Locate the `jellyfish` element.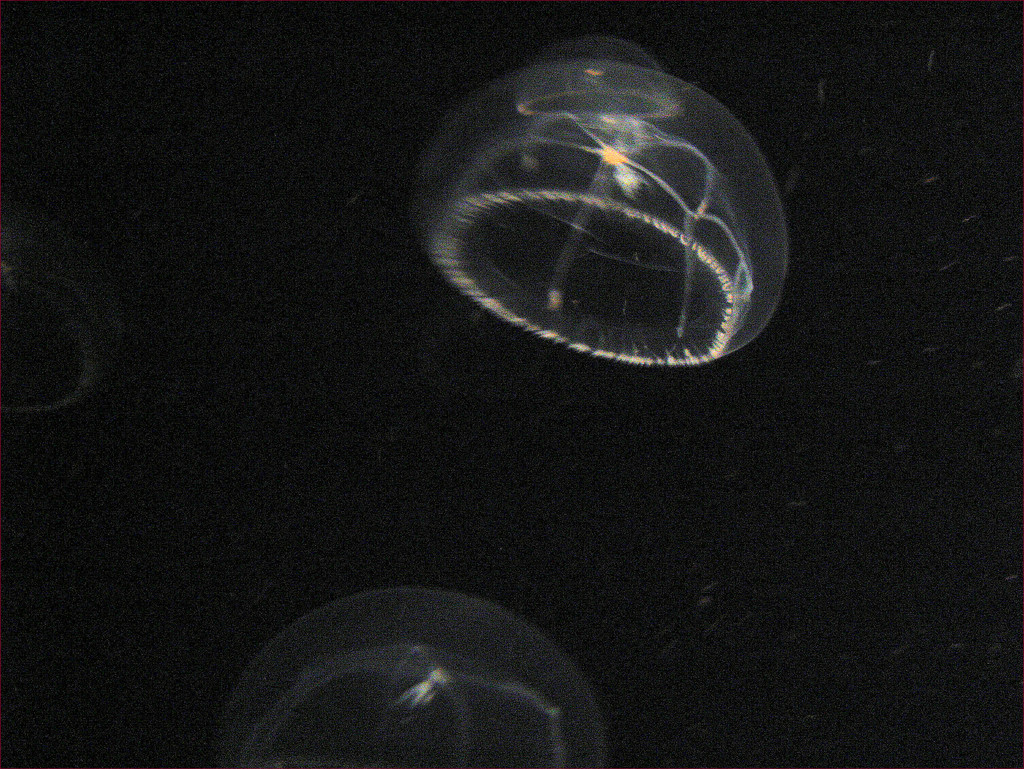
Element bbox: Rect(401, 28, 792, 367).
